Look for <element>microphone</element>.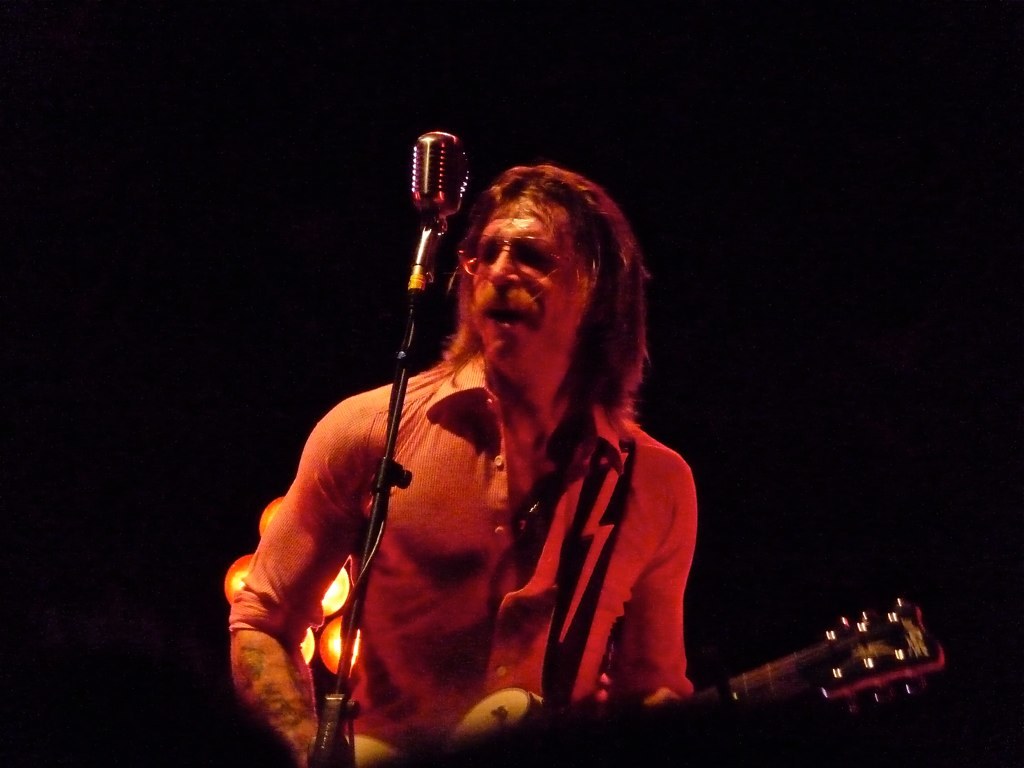
Found: 397,129,475,323.
